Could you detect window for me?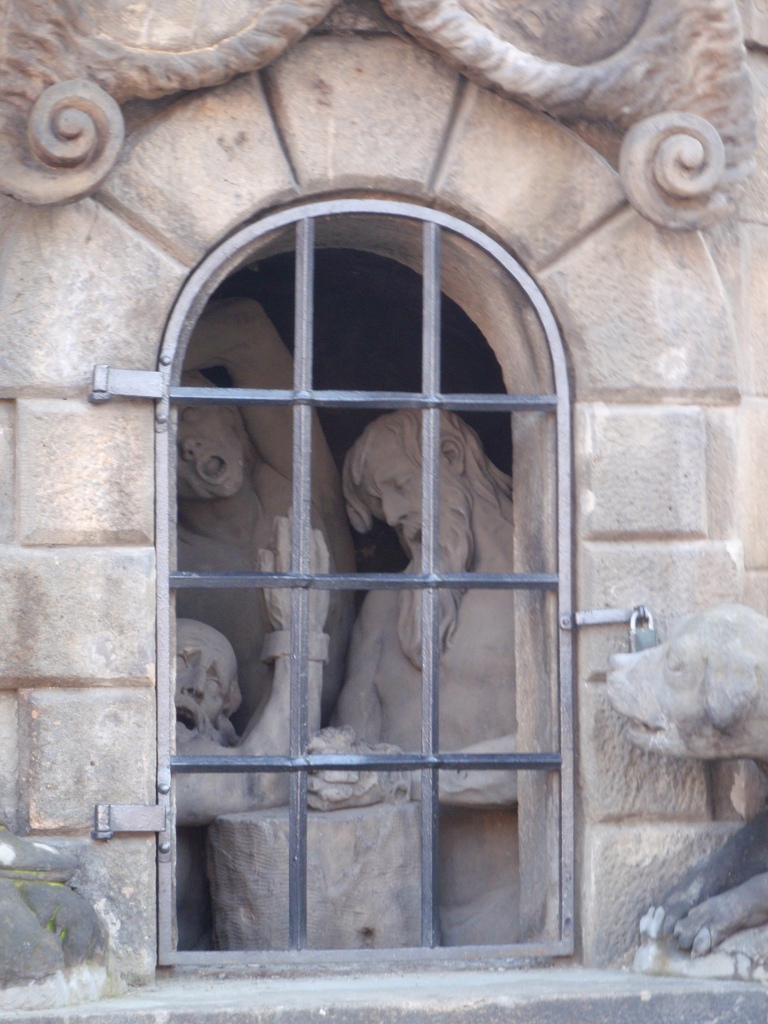
Detection result: 129 199 573 964.
